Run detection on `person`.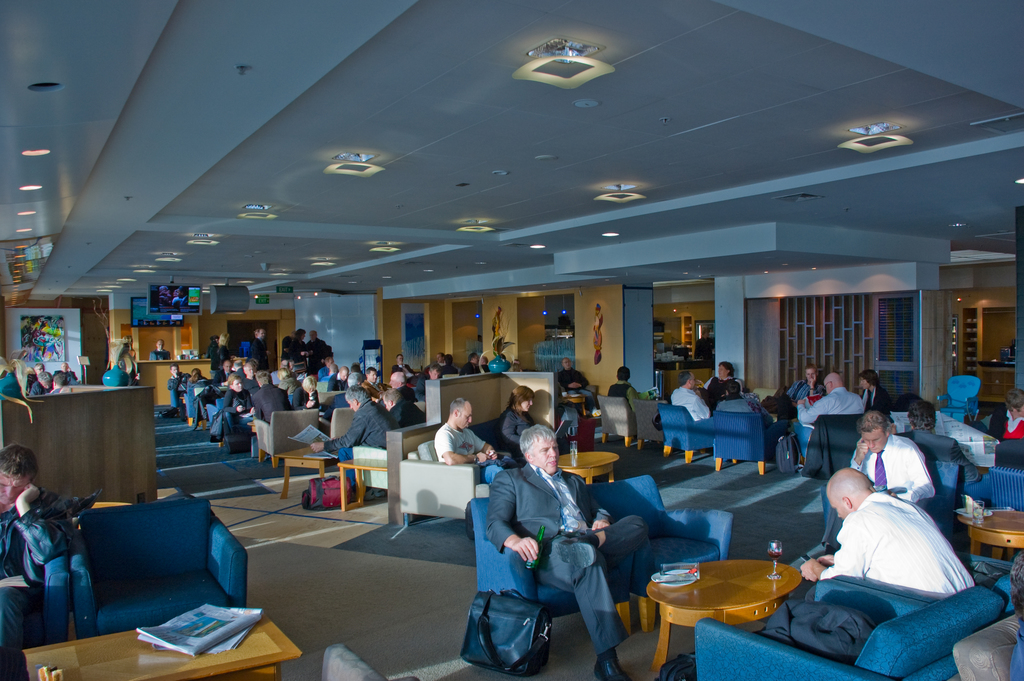
Result: 438, 353, 460, 377.
